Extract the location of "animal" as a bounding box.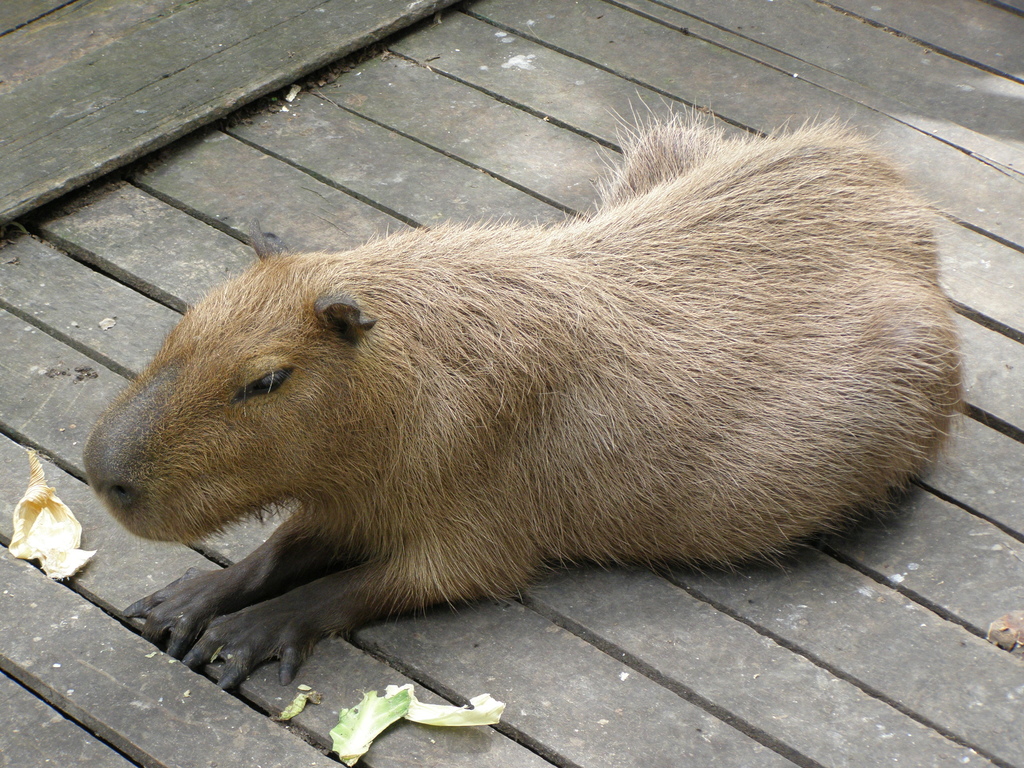
(89, 78, 979, 668).
